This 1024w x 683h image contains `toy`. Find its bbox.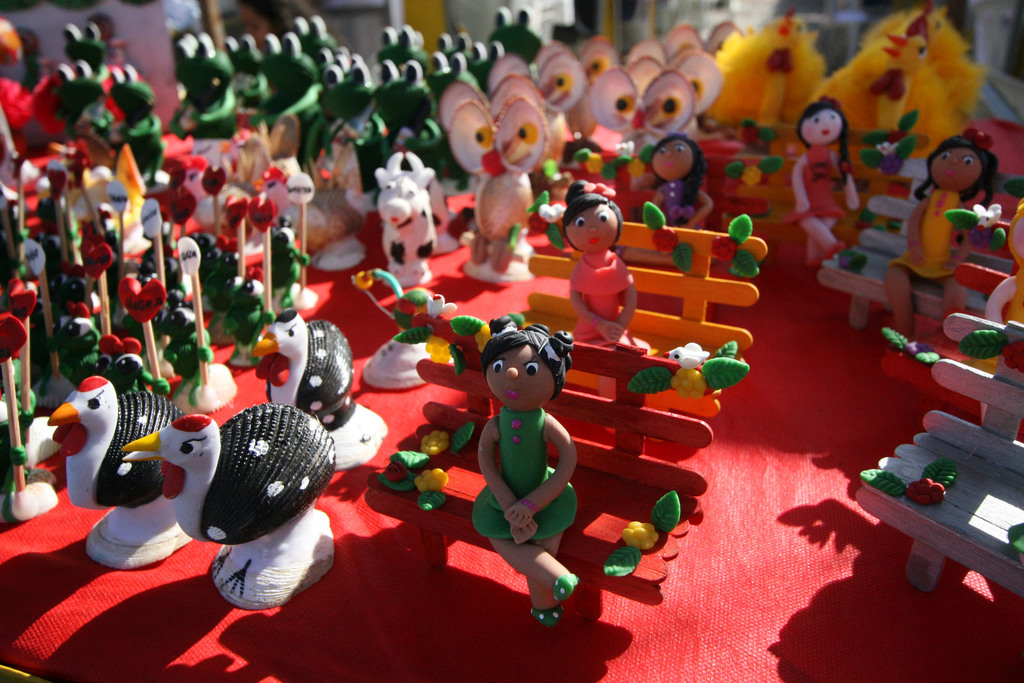
BBox(525, 210, 771, 354).
